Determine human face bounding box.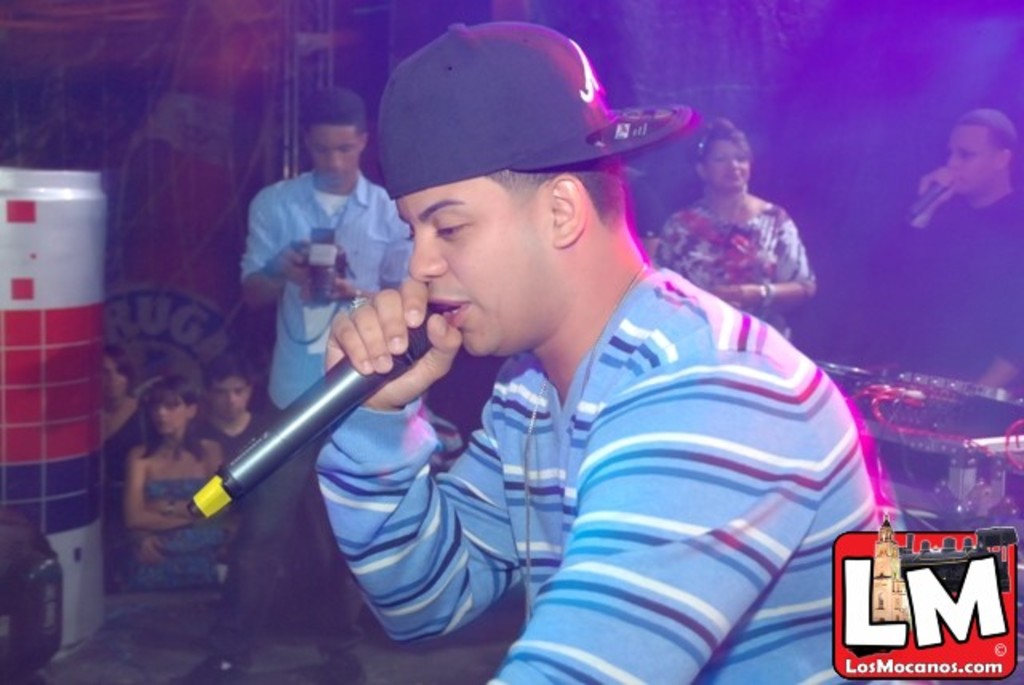
Determined: x1=102, y1=362, x2=123, y2=397.
